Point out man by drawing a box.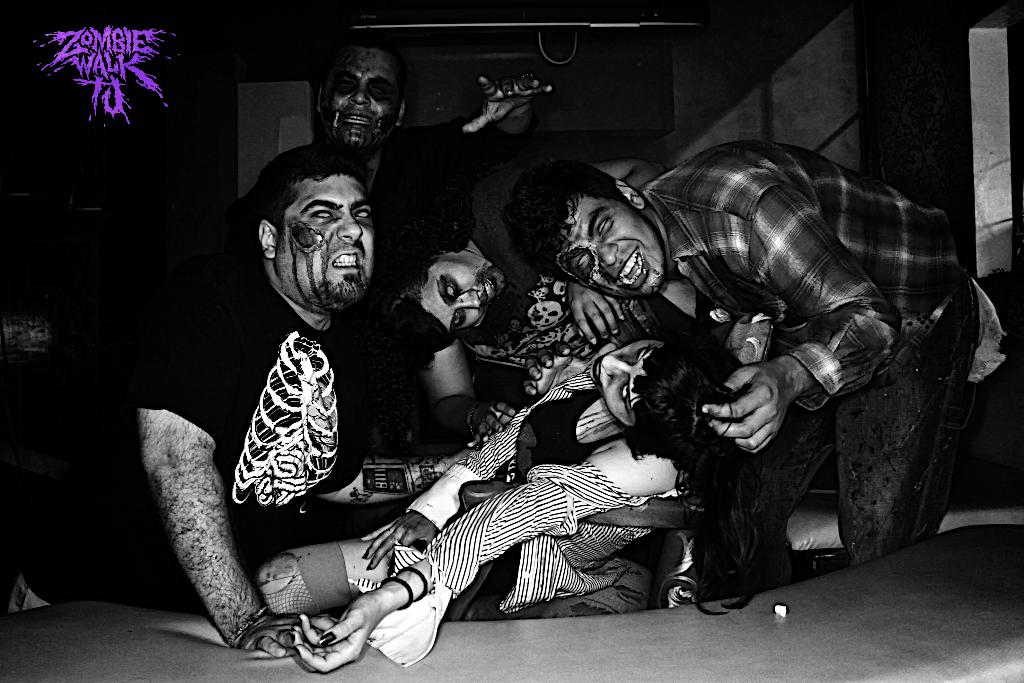
select_region(359, 220, 696, 446).
